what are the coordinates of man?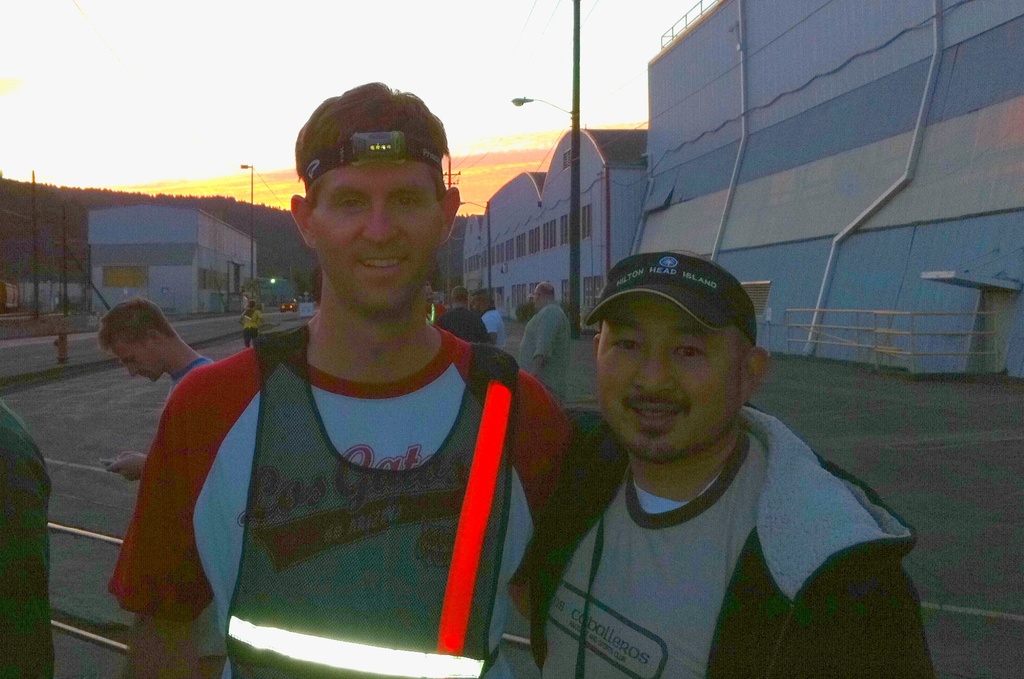
[x1=532, y1=252, x2=915, y2=678].
